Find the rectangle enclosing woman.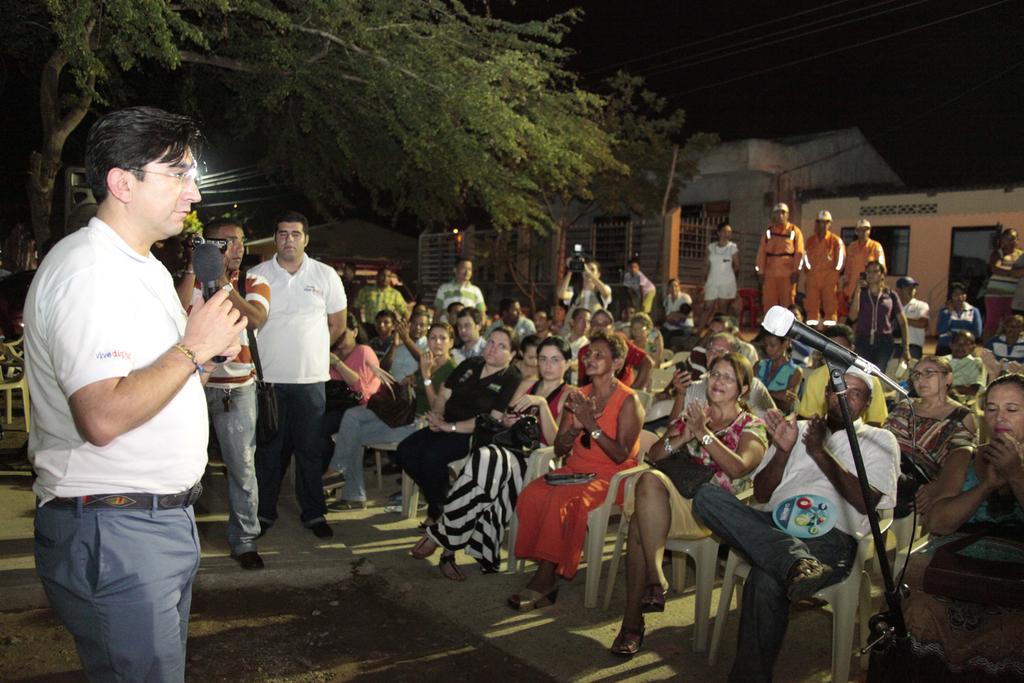
region(976, 228, 1023, 346).
